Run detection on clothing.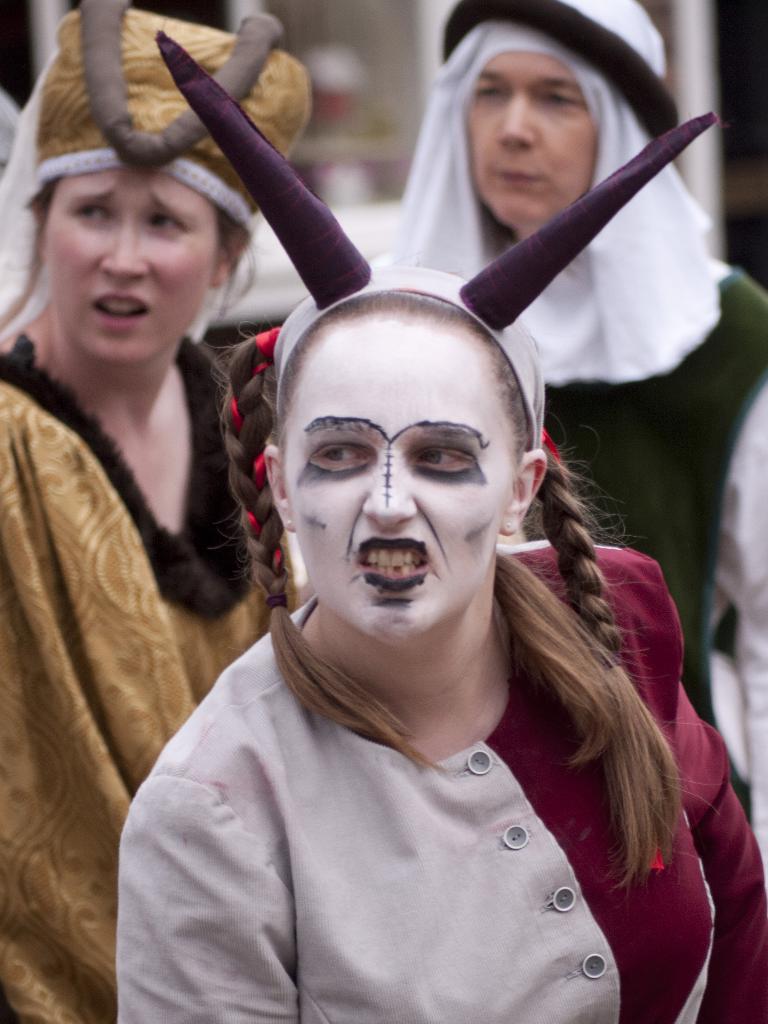
Result: bbox(0, 337, 279, 1023).
